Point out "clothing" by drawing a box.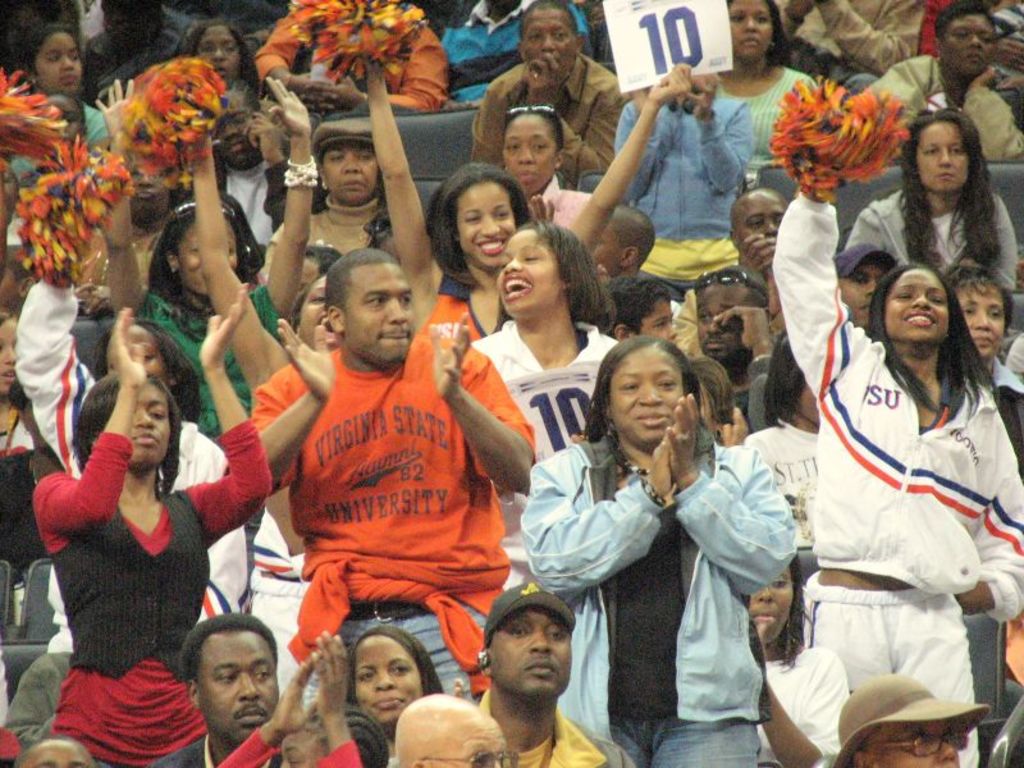
{"left": 909, "top": 0, "right": 1023, "bottom": 76}.
